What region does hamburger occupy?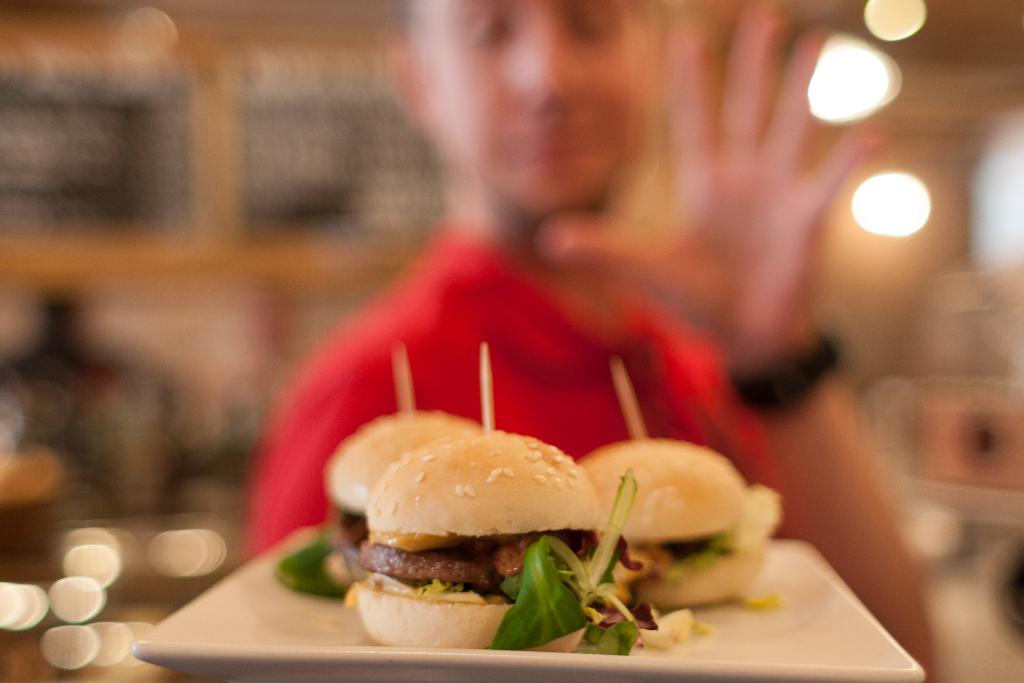
356, 431, 645, 651.
